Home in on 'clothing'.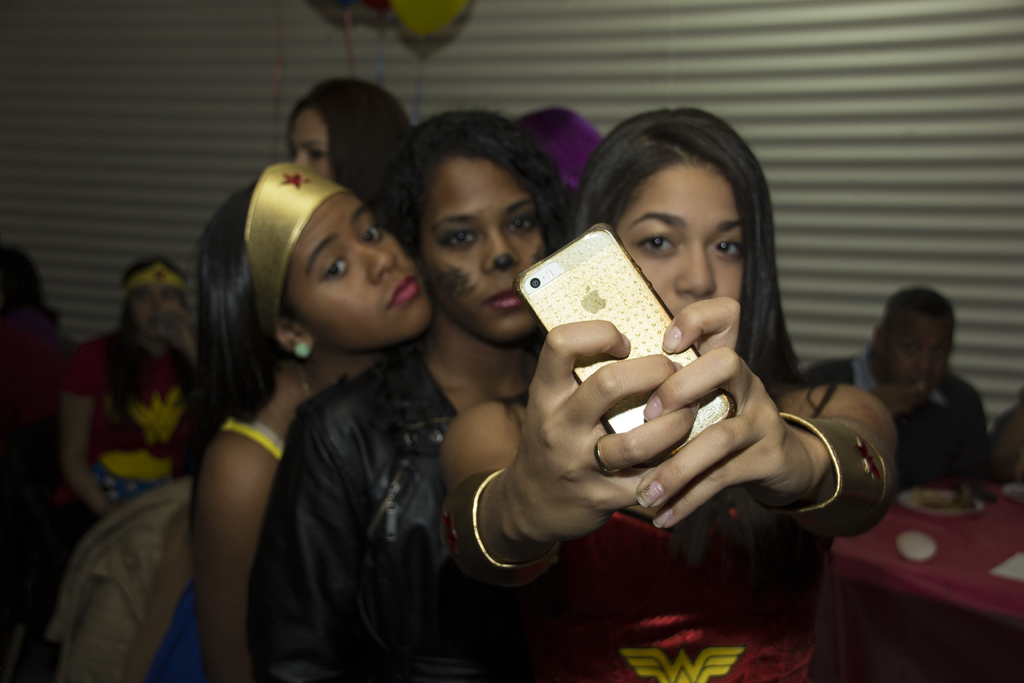
Homed in at bbox=[248, 340, 458, 682].
